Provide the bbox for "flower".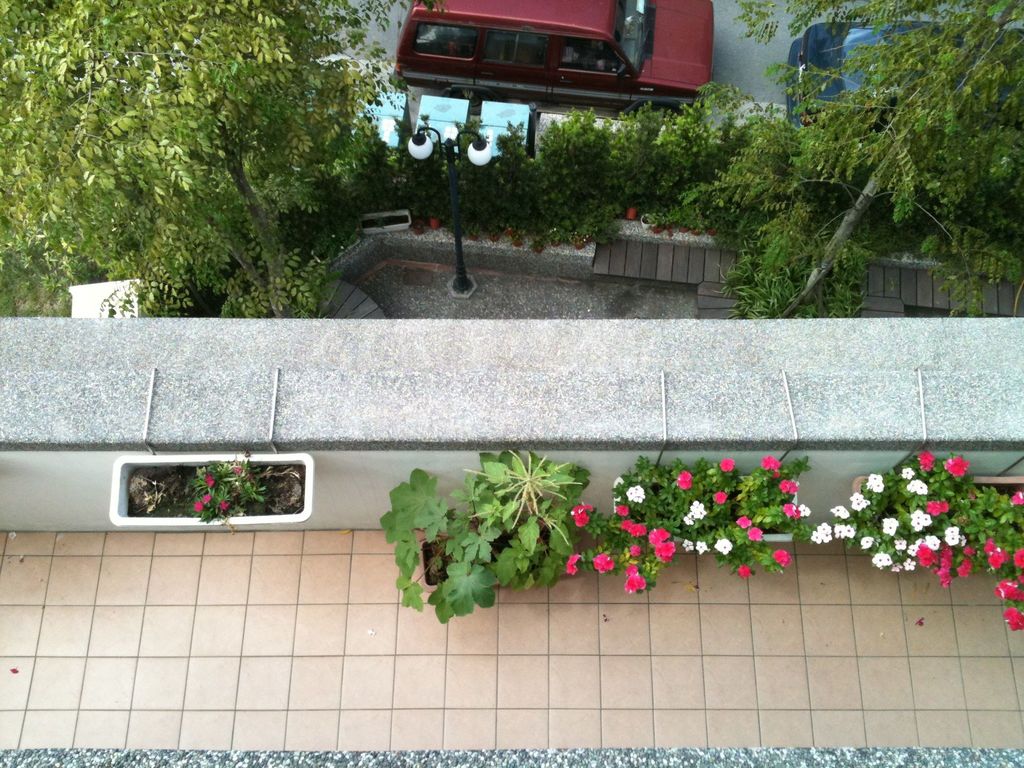
[568, 501, 593, 518].
